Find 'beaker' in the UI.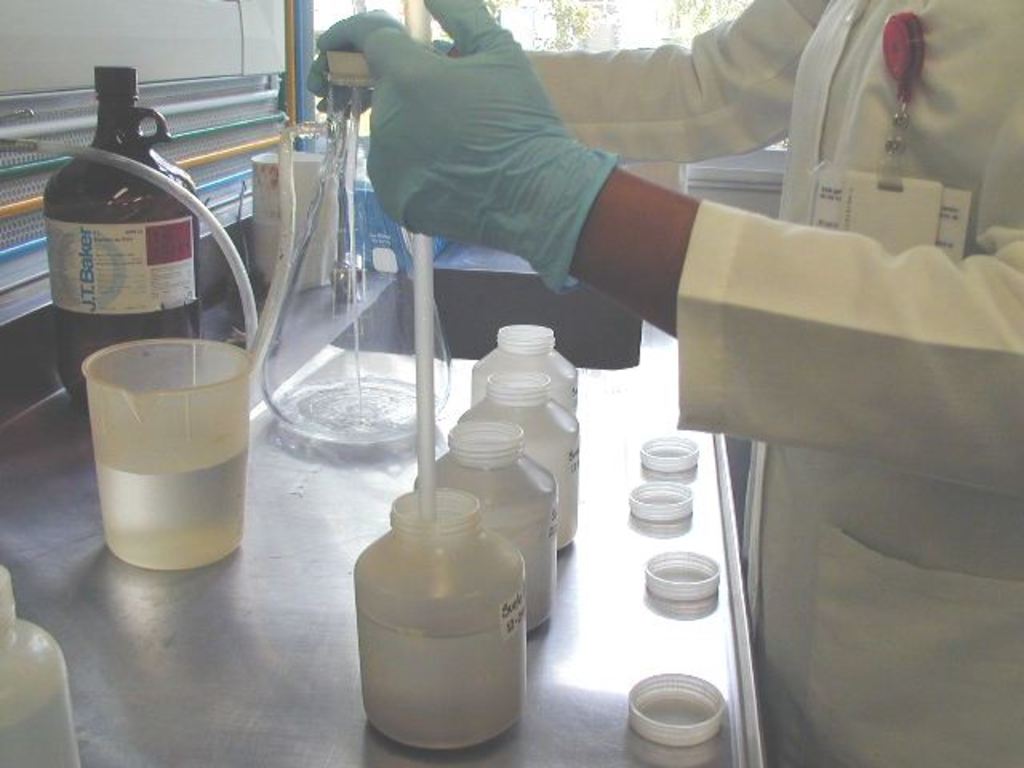
UI element at left=256, top=69, right=453, bottom=443.
